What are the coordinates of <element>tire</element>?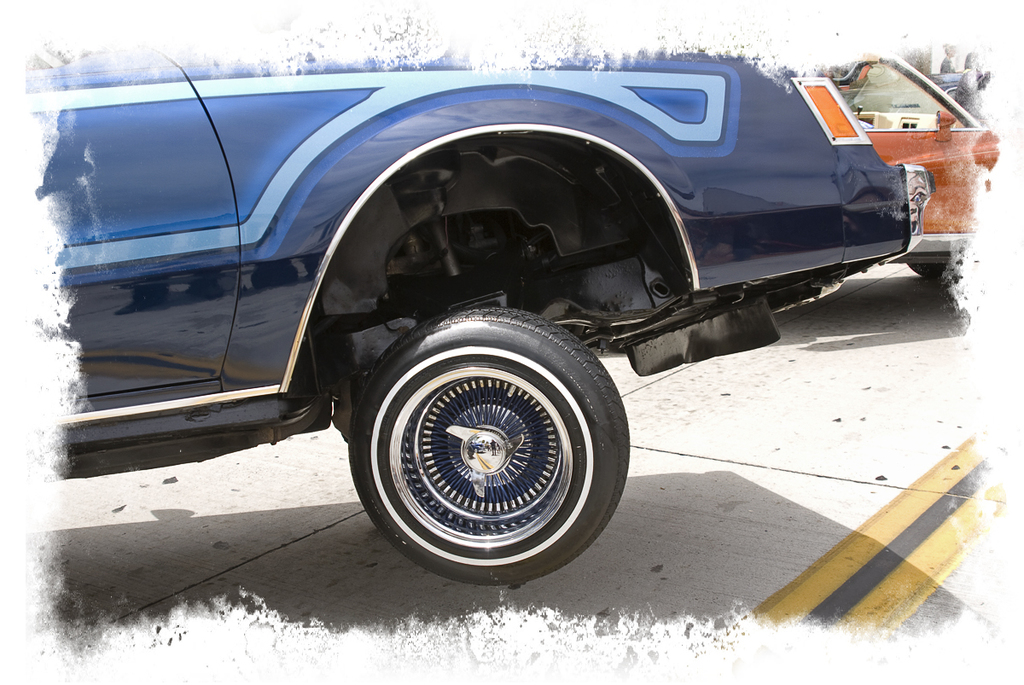
left=346, top=306, right=629, bottom=592.
